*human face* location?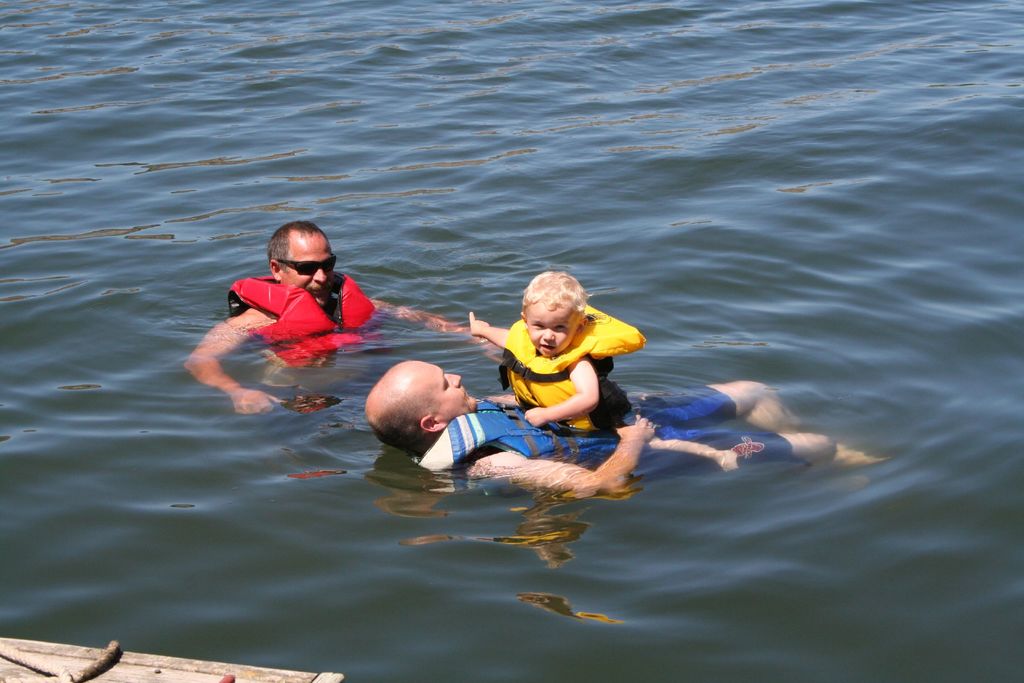
pyautogui.locateOnScreen(415, 360, 478, 418)
